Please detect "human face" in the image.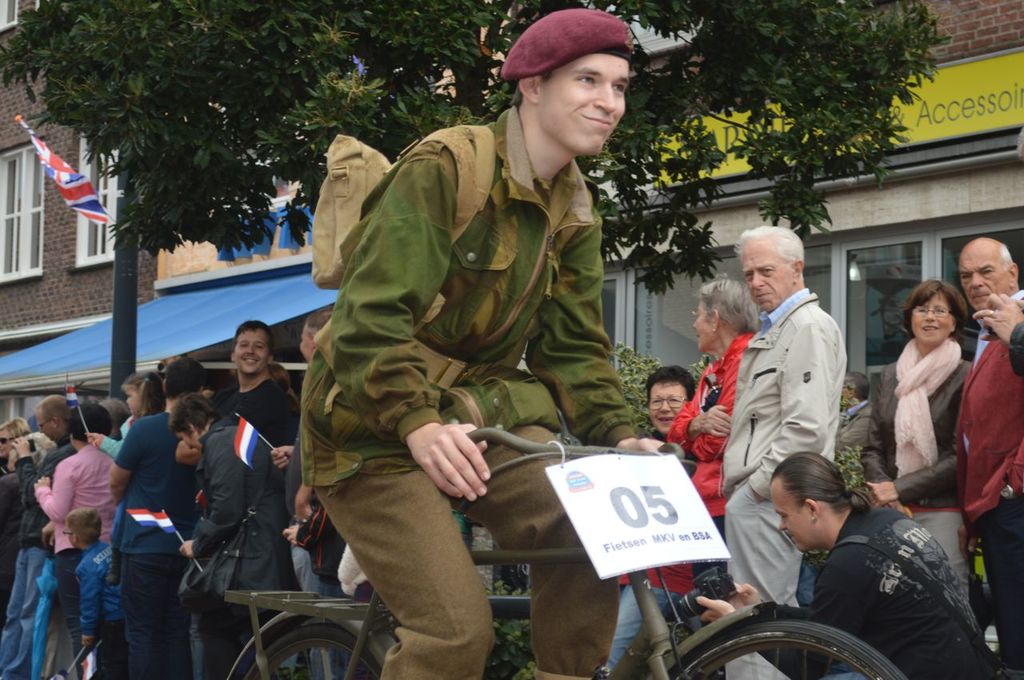
(232, 325, 271, 379).
